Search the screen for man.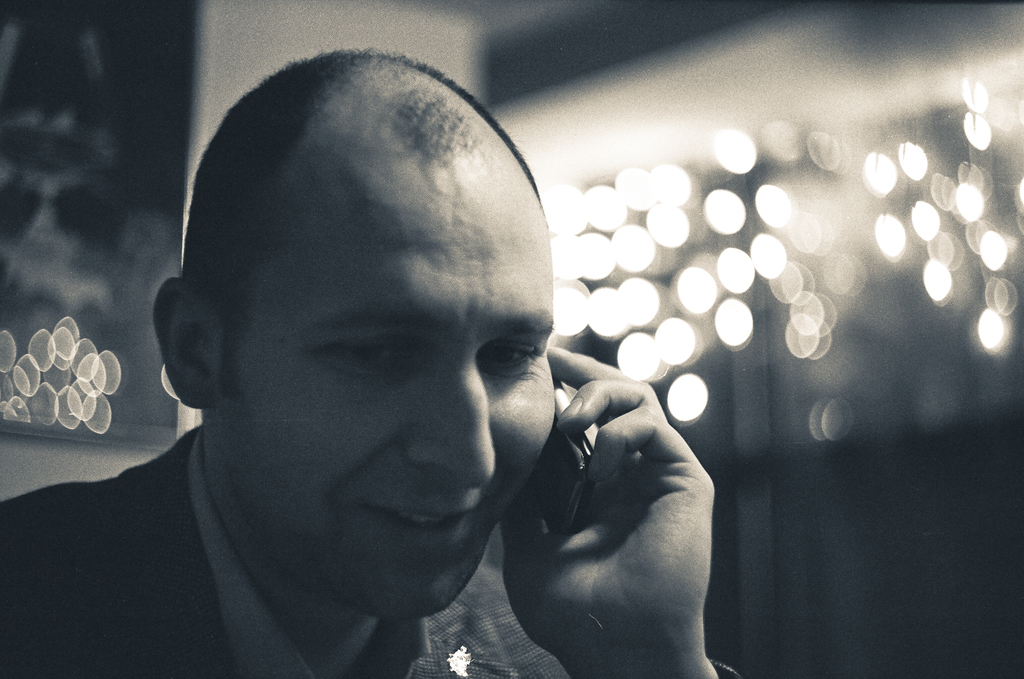
Found at {"left": 0, "top": 45, "right": 743, "bottom": 678}.
